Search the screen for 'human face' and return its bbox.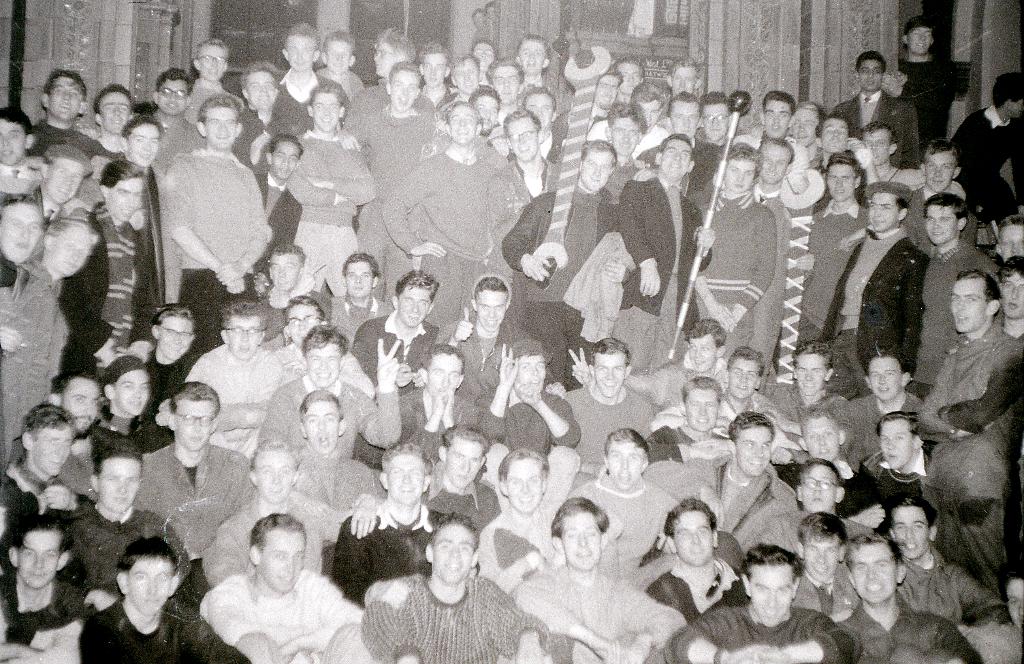
Found: BBox(285, 304, 323, 348).
